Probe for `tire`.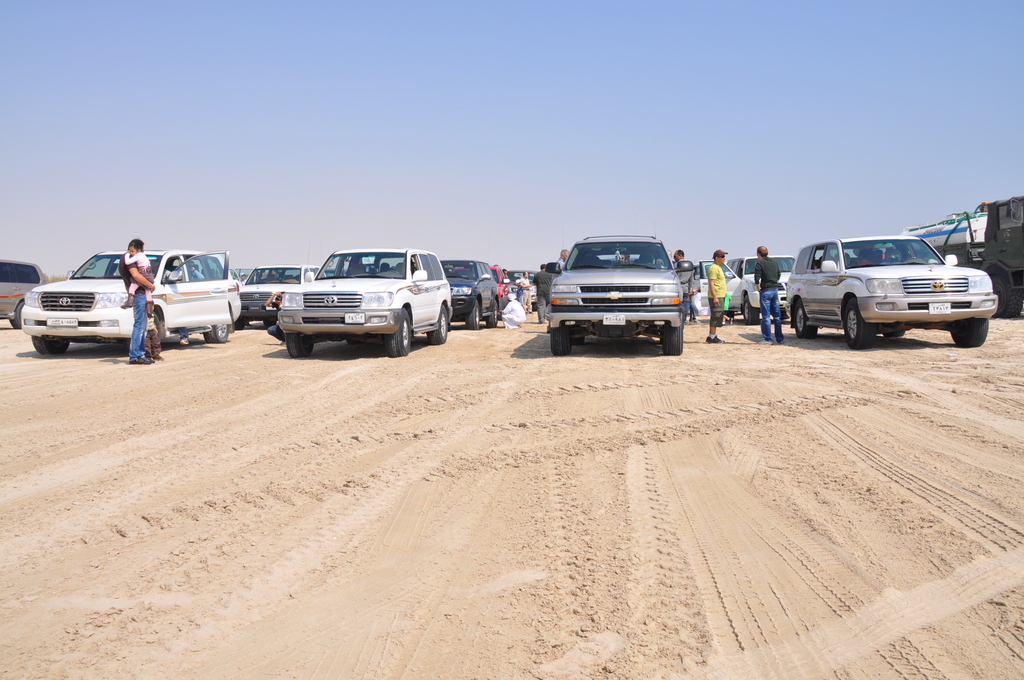
Probe result: 285/334/316/357.
